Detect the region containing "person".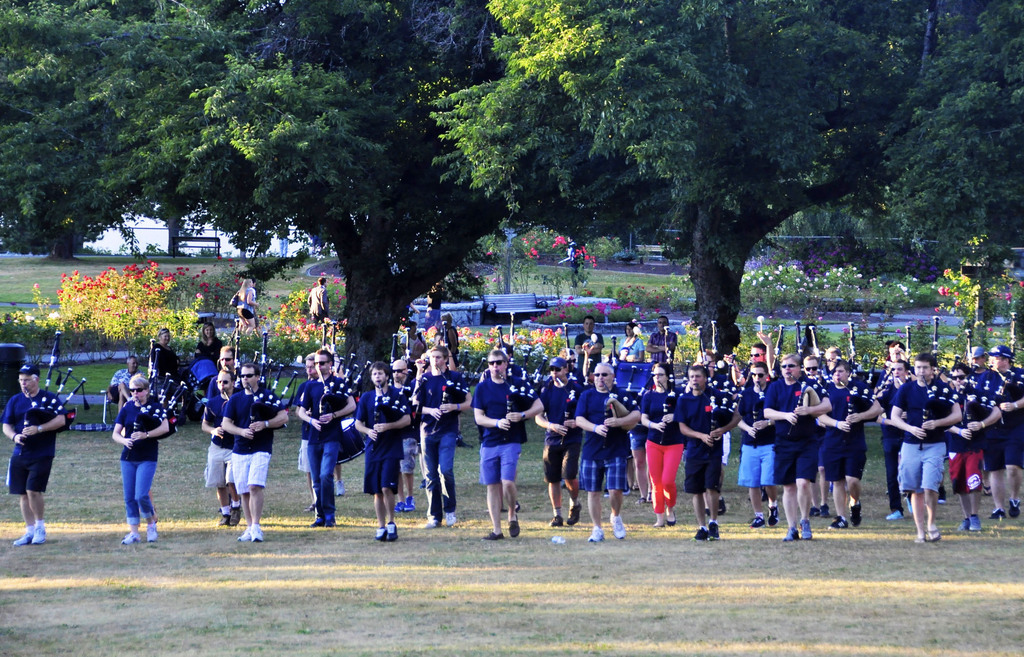
x1=673, y1=367, x2=744, y2=540.
